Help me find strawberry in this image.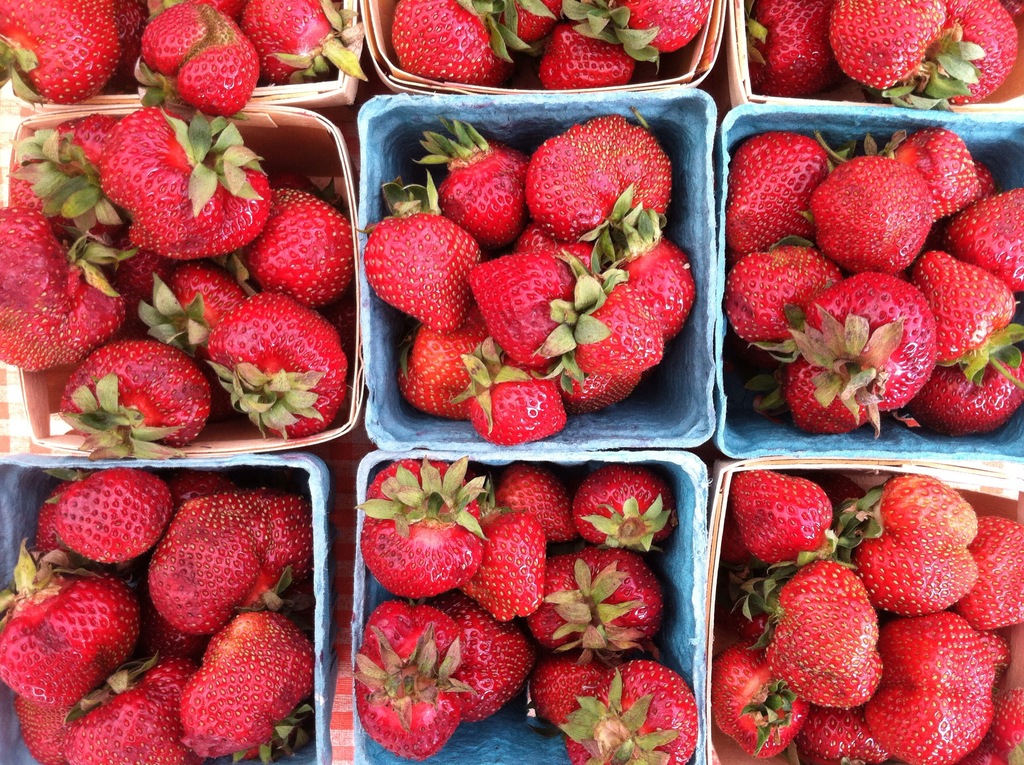
Found it: [x1=577, y1=552, x2=664, y2=654].
